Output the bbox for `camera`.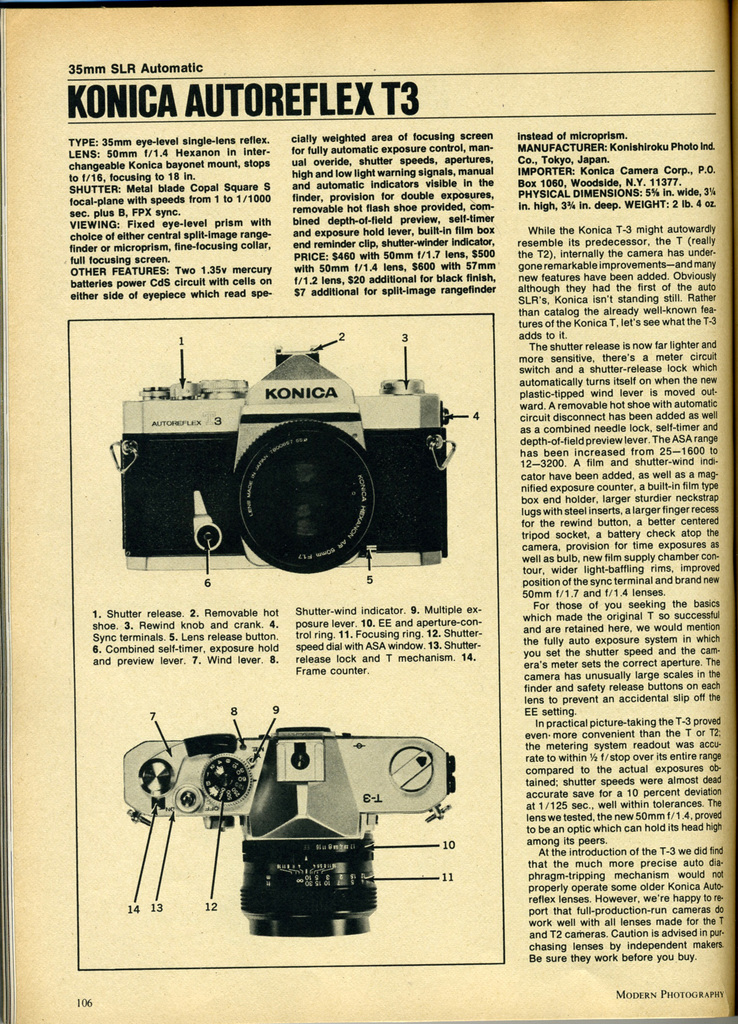
(92, 331, 456, 585).
